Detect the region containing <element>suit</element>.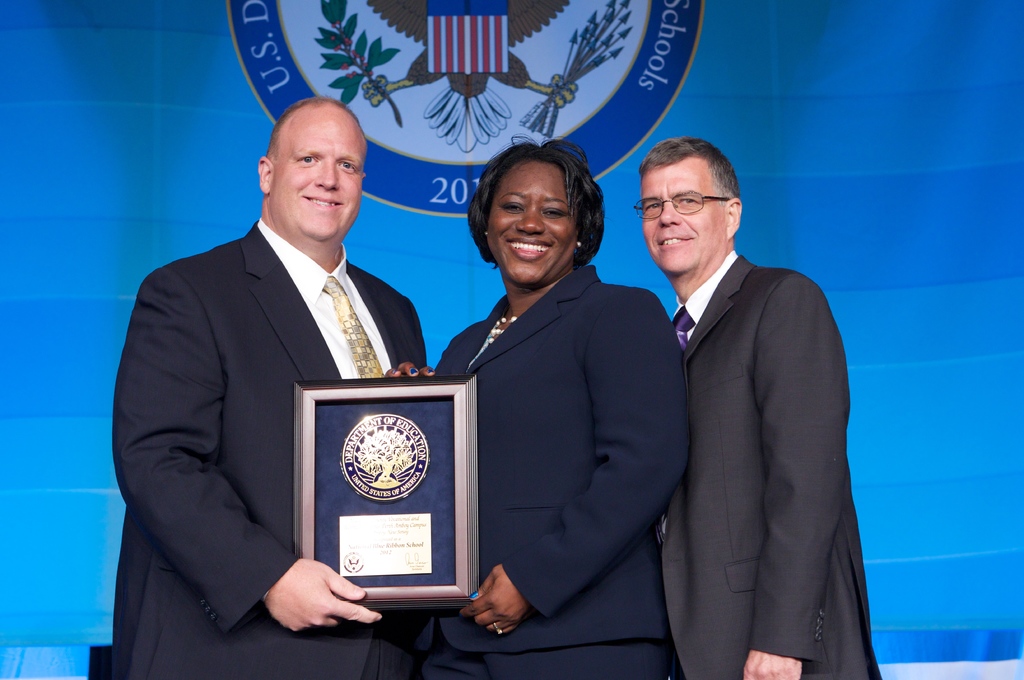
bbox(634, 151, 878, 679).
